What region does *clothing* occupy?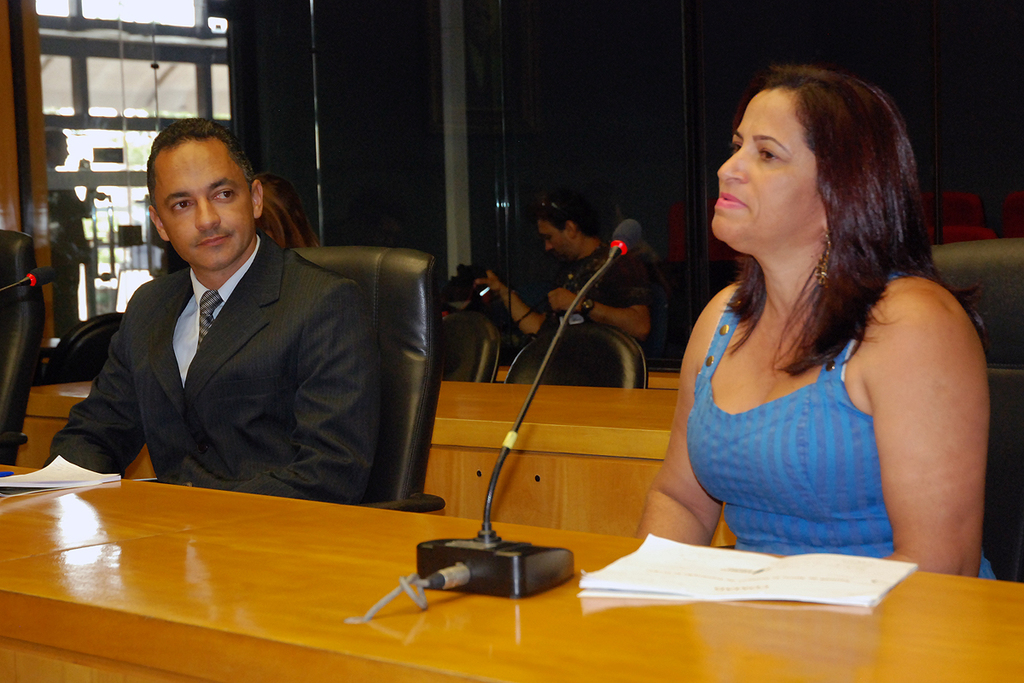
(677,225,963,565).
